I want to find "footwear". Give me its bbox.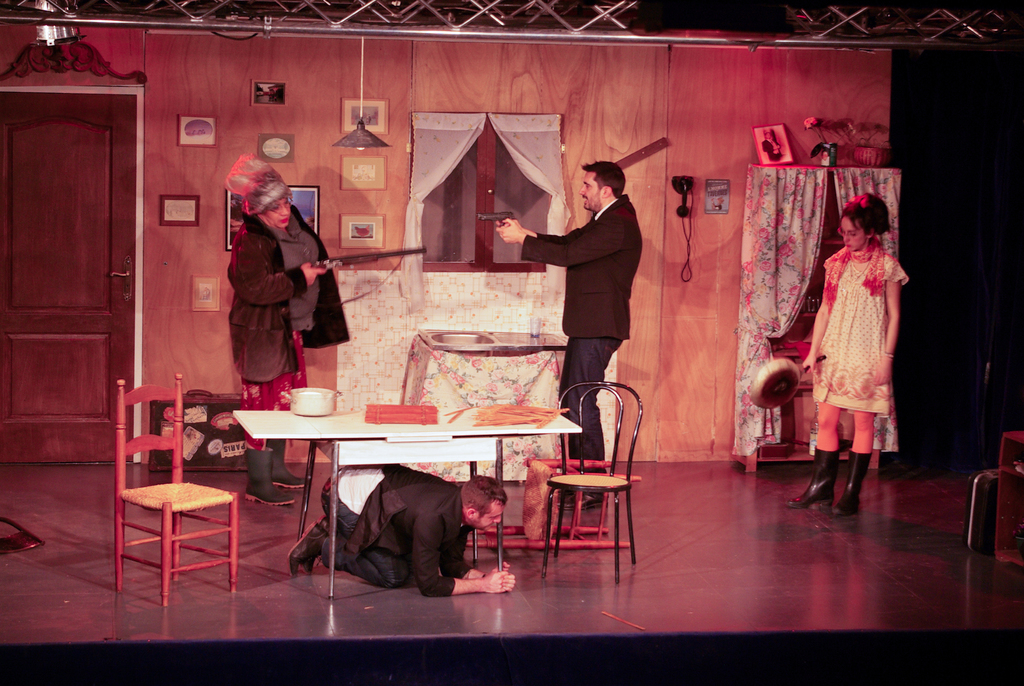
{"left": 248, "top": 437, "right": 299, "bottom": 508}.
